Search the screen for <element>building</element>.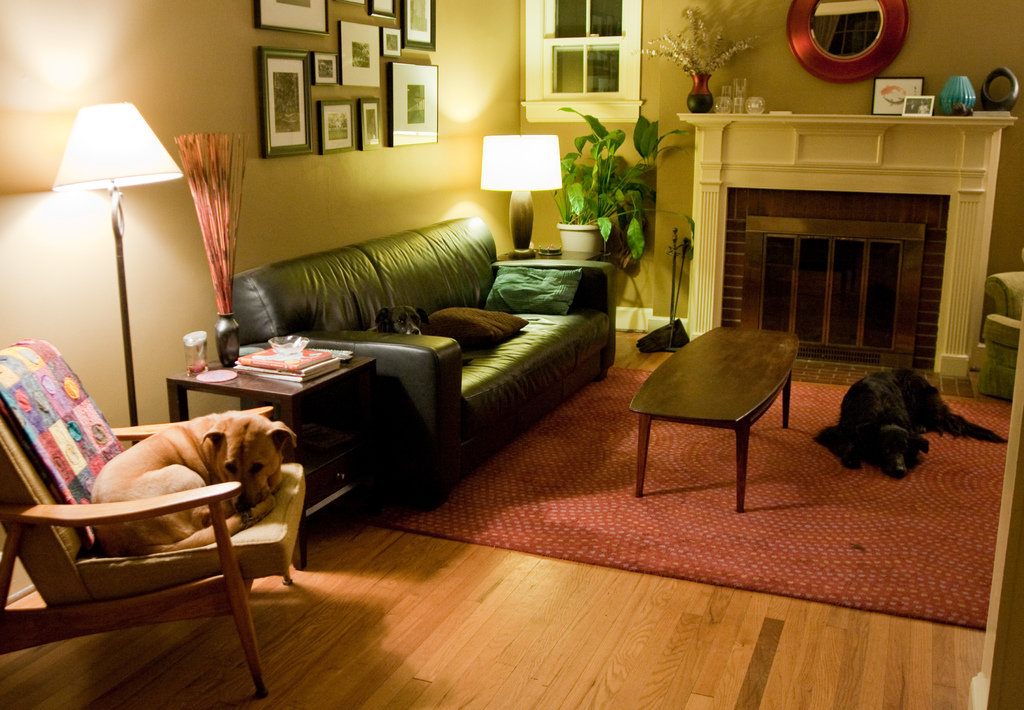
Found at x1=0, y1=0, x2=1023, y2=709.
